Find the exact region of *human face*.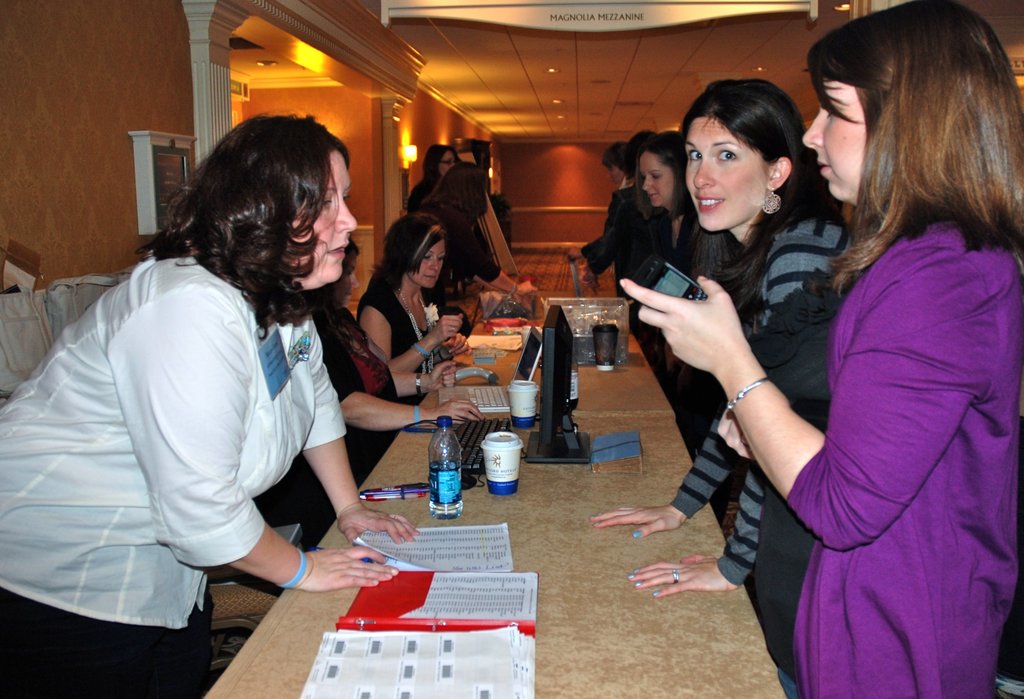
Exact region: <region>413, 232, 445, 293</region>.
